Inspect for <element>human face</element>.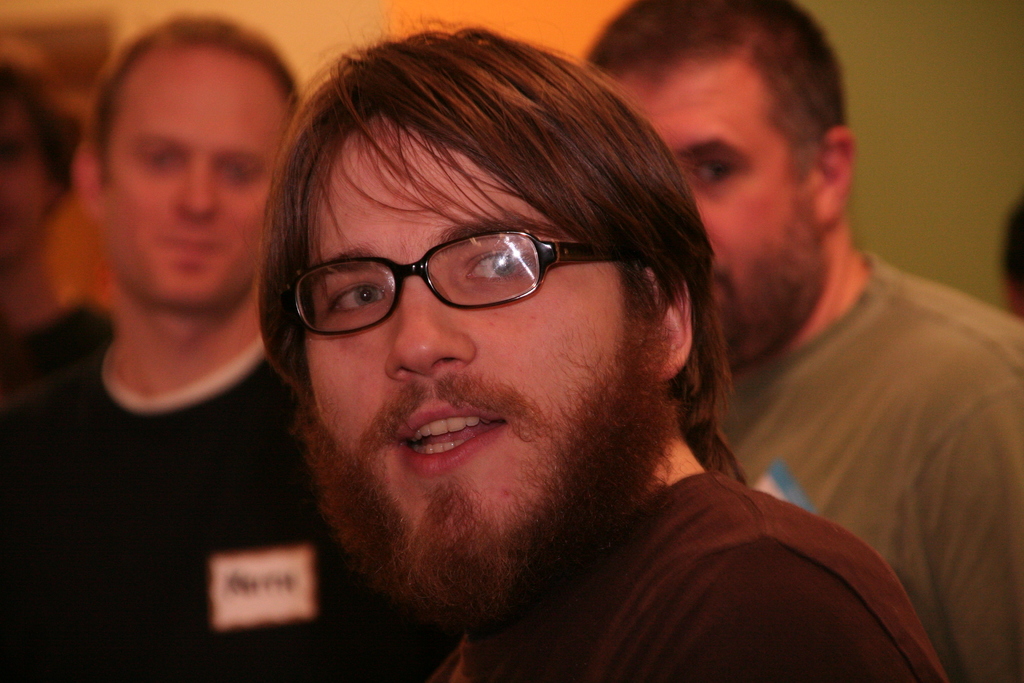
Inspection: box=[102, 51, 287, 300].
